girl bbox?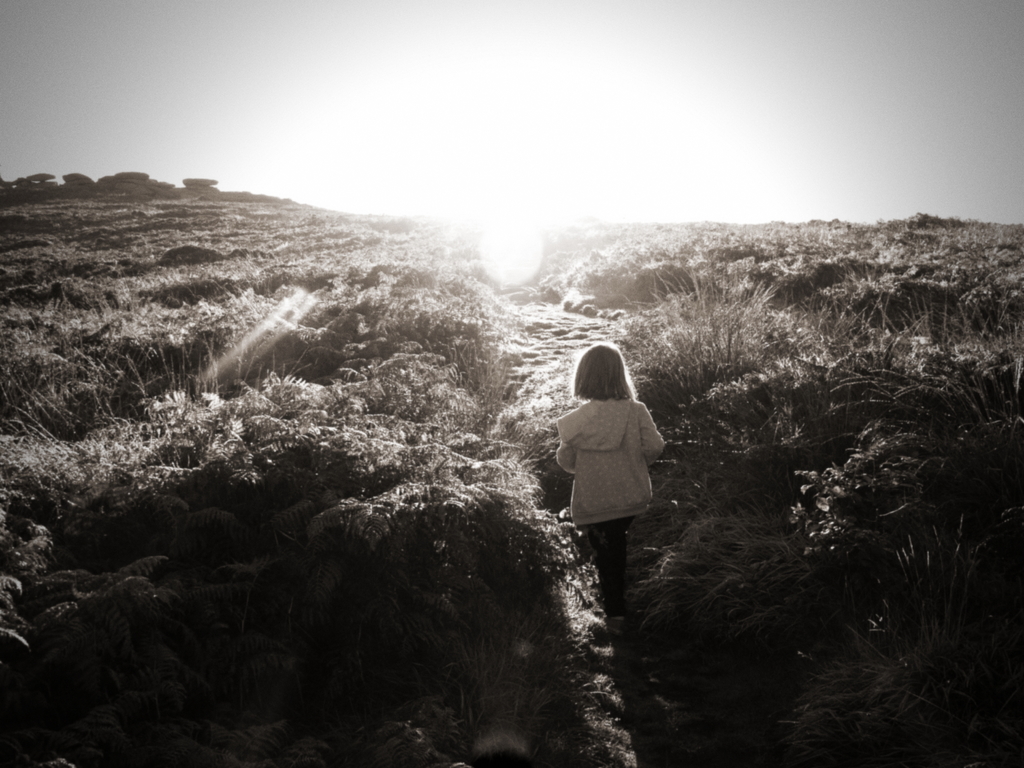
<box>556,346,664,631</box>
